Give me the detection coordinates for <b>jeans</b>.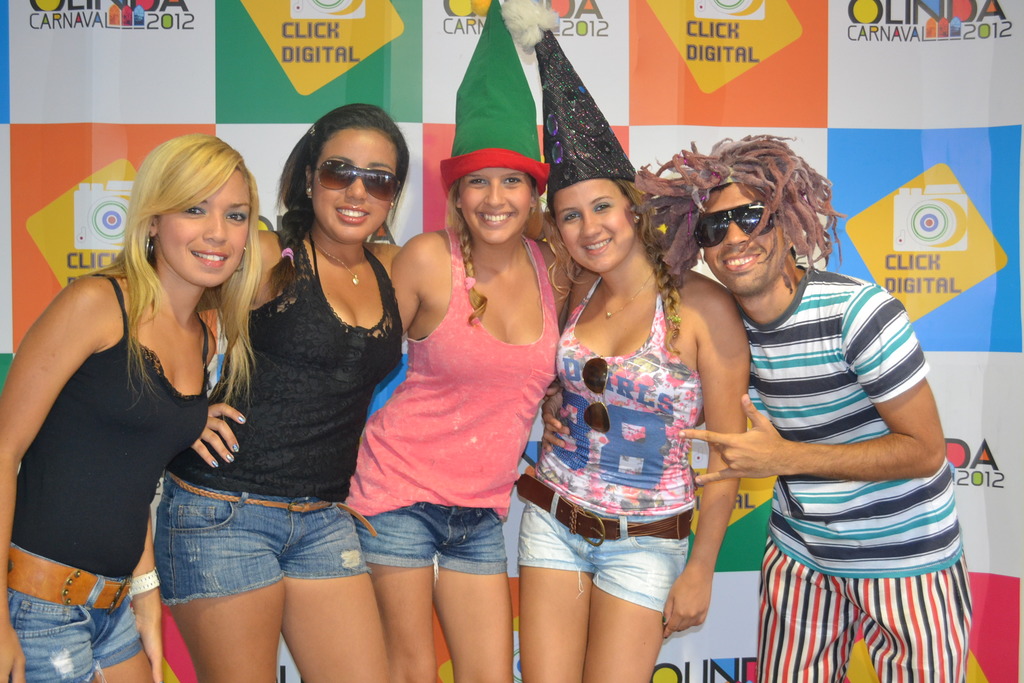
select_region(123, 482, 392, 620).
